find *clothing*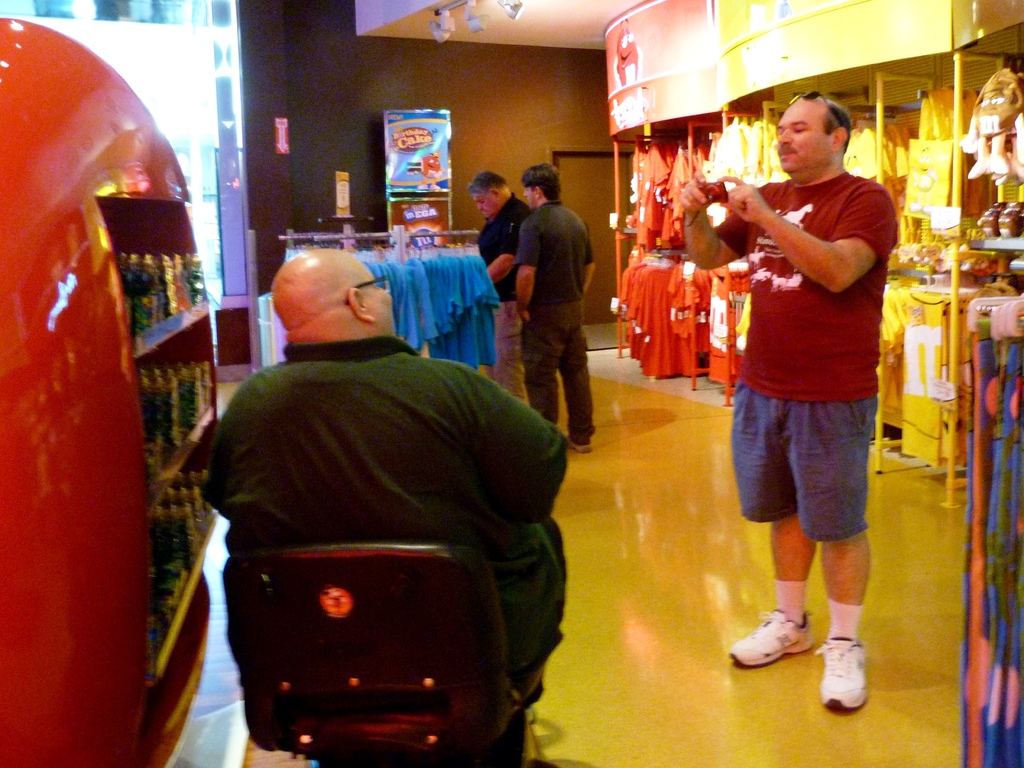
box(196, 326, 567, 717)
